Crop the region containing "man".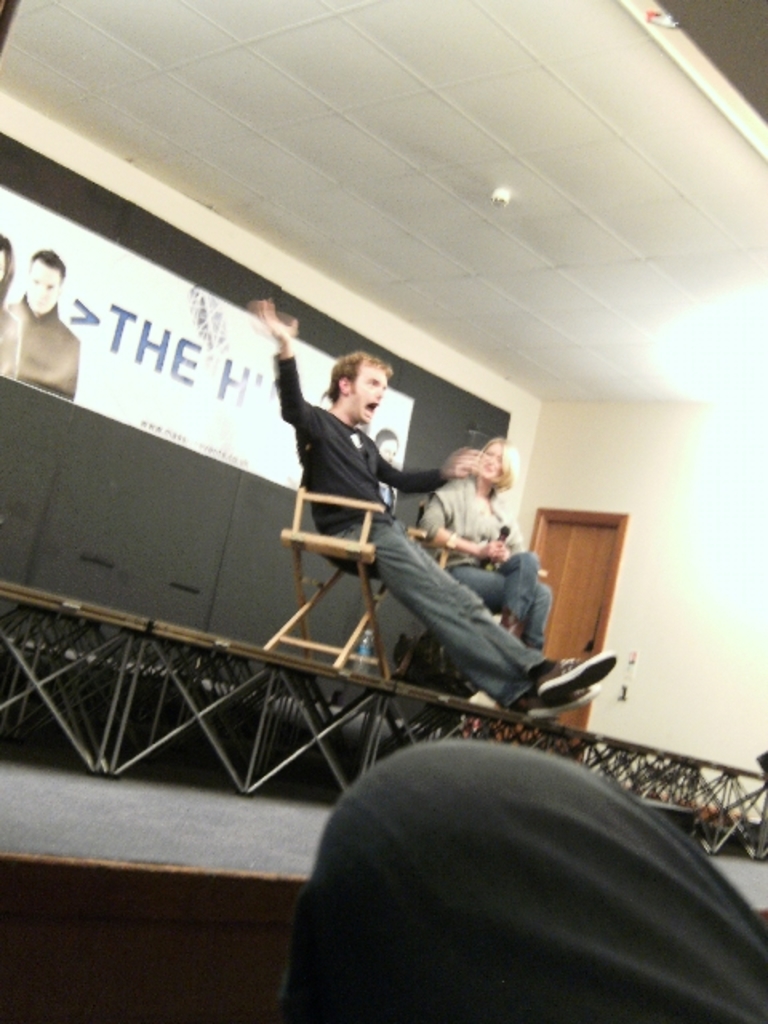
Crop region: 3, 245, 90, 400.
